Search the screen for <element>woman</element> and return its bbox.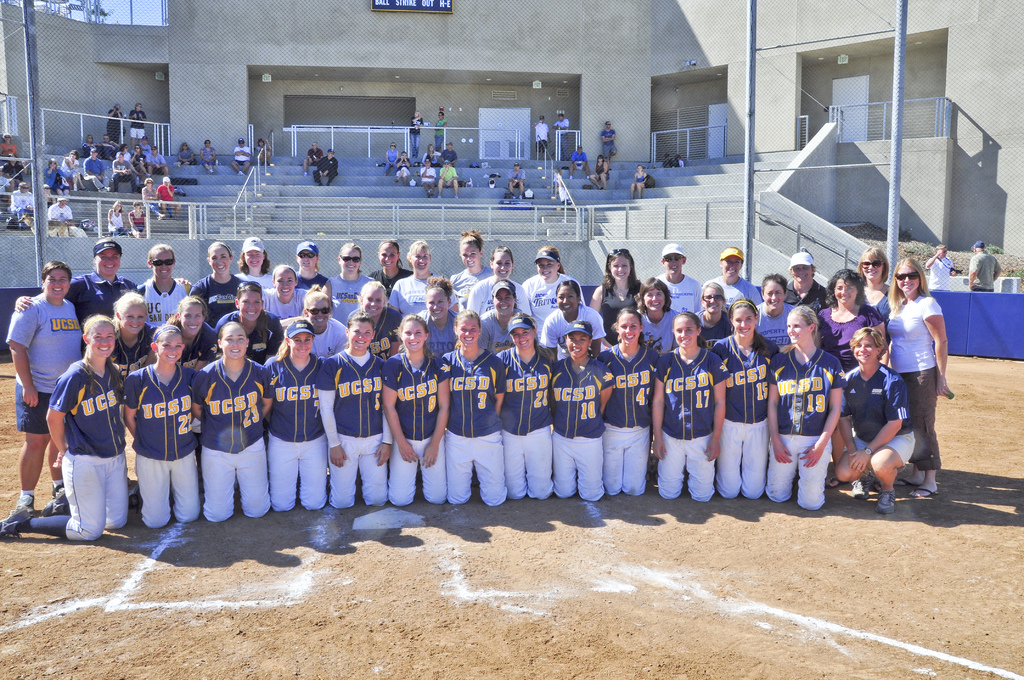
Found: x1=628 y1=168 x2=648 y2=198.
